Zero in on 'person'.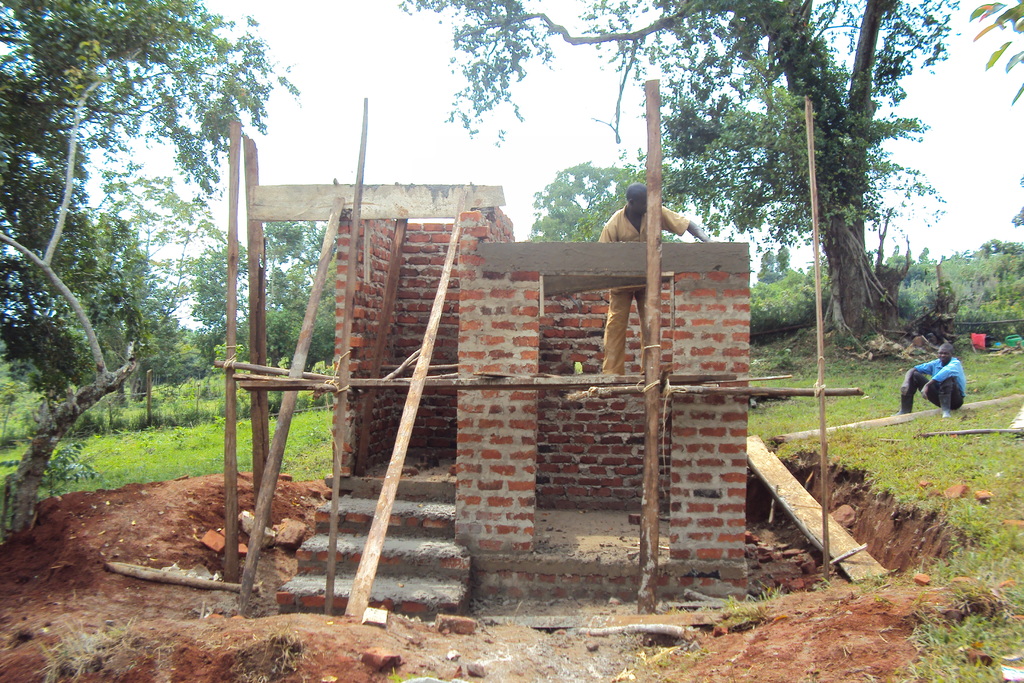
Zeroed in: left=898, top=343, right=975, bottom=418.
